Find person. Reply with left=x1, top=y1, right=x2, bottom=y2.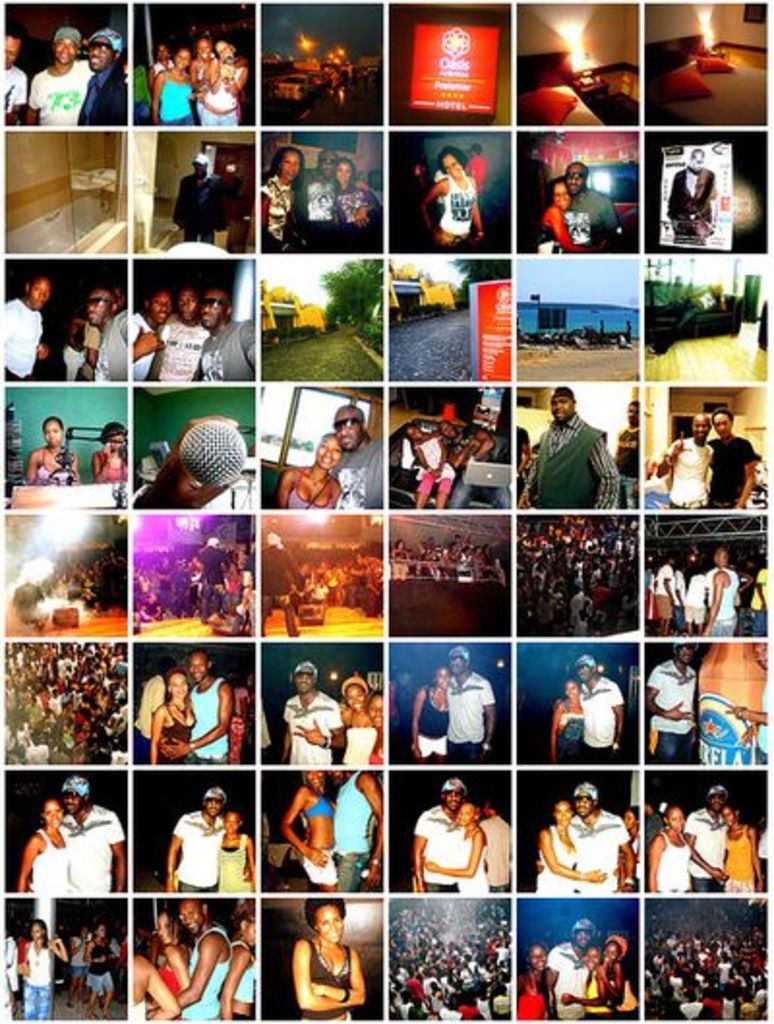
left=650, top=801, right=702, bottom=888.
